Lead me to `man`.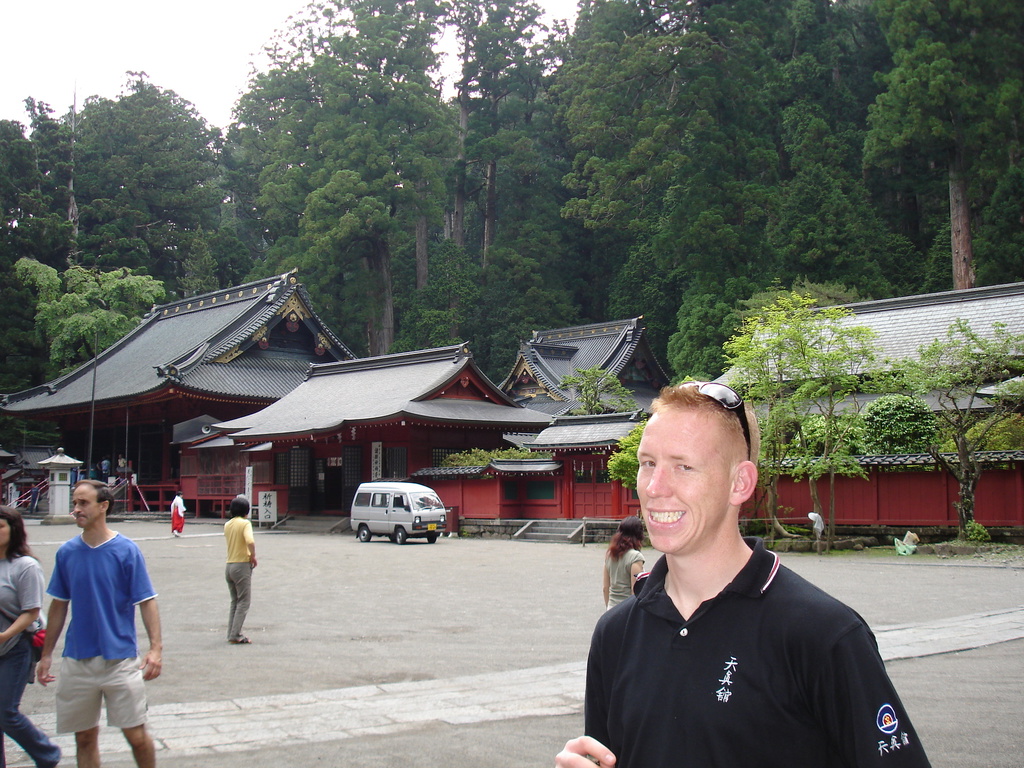
Lead to region(38, 477, 163, 767).
